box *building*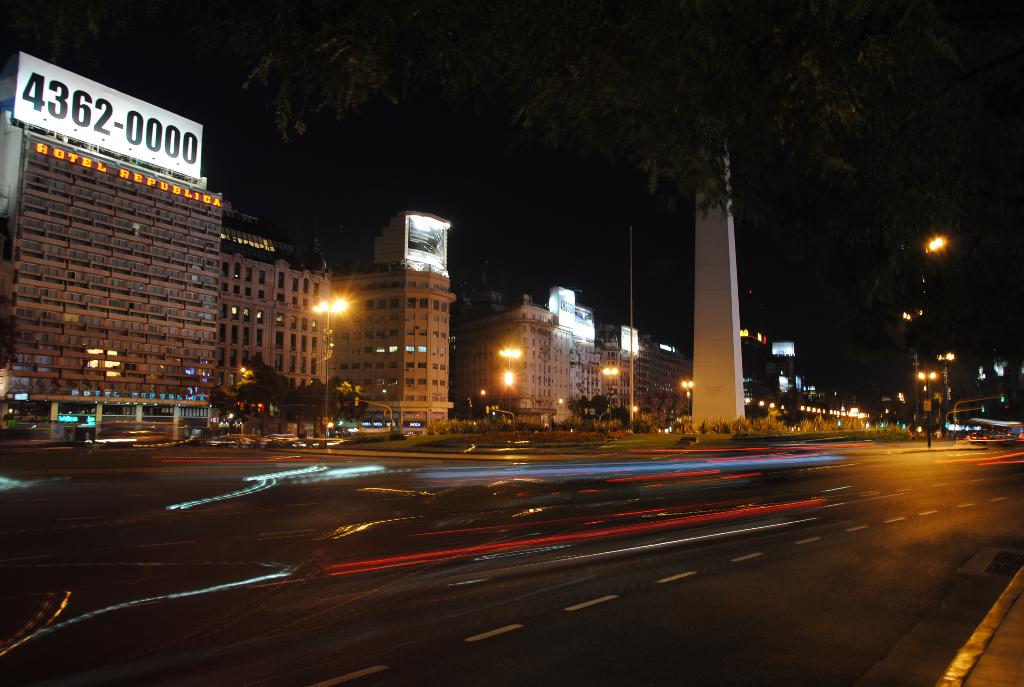
x1=0, y1=104, x2=460, y2=434
